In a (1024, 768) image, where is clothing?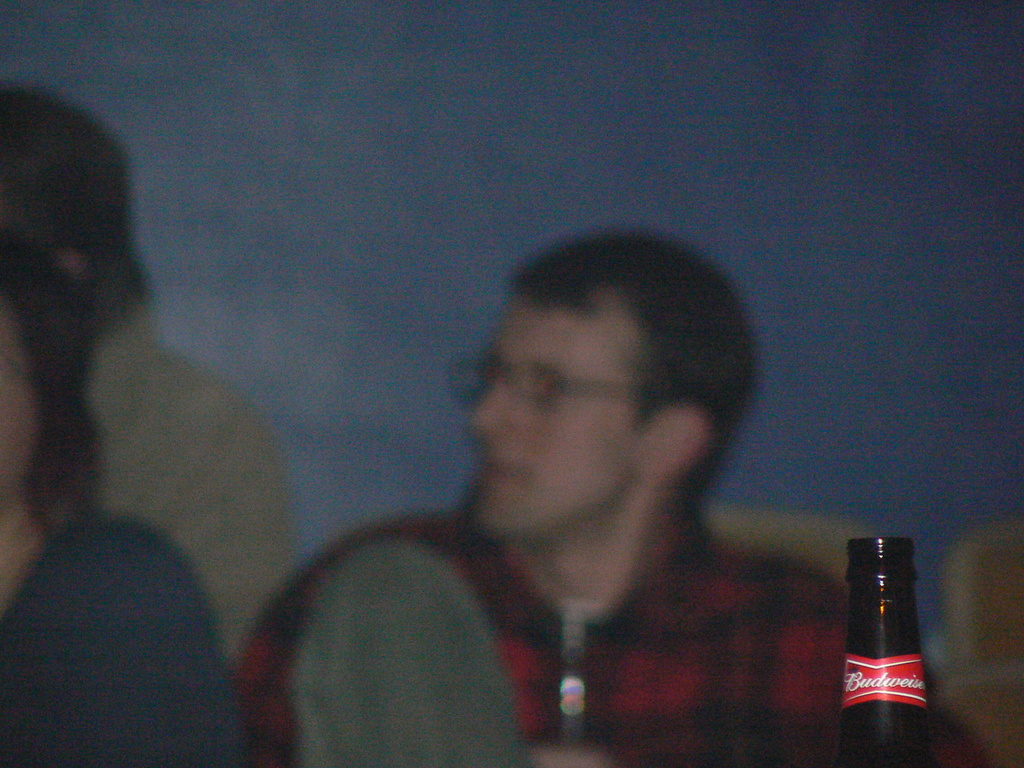
{"left": 90, "top": 288, "right": 314, "bottom": 656}.
